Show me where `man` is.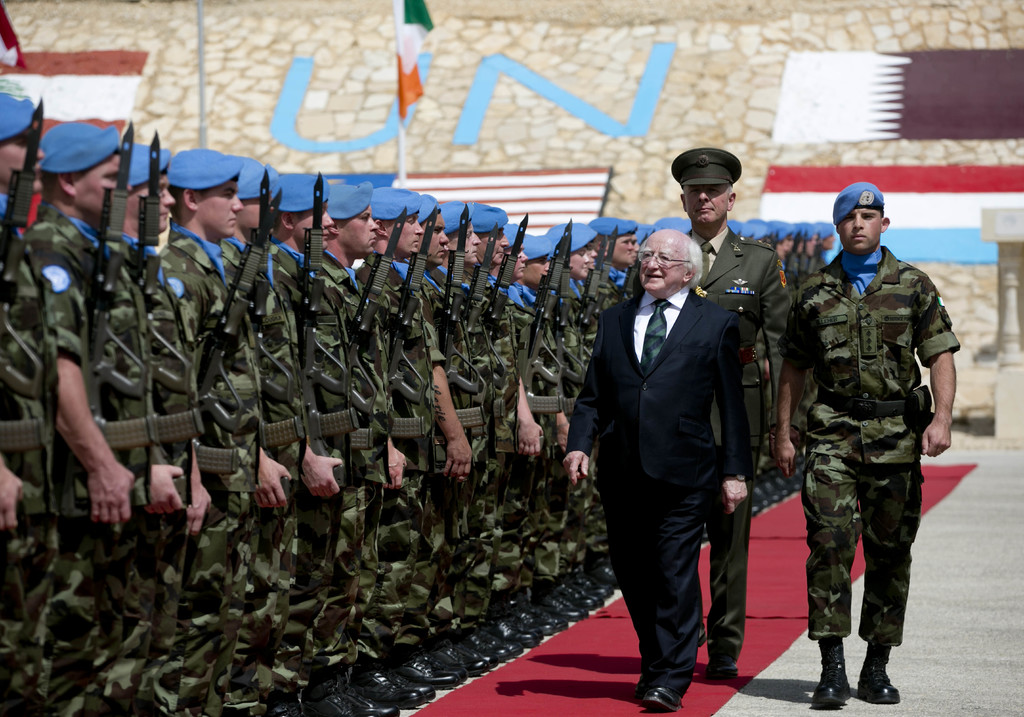
`man` is at bbox=(264, 175, 349, 716).
